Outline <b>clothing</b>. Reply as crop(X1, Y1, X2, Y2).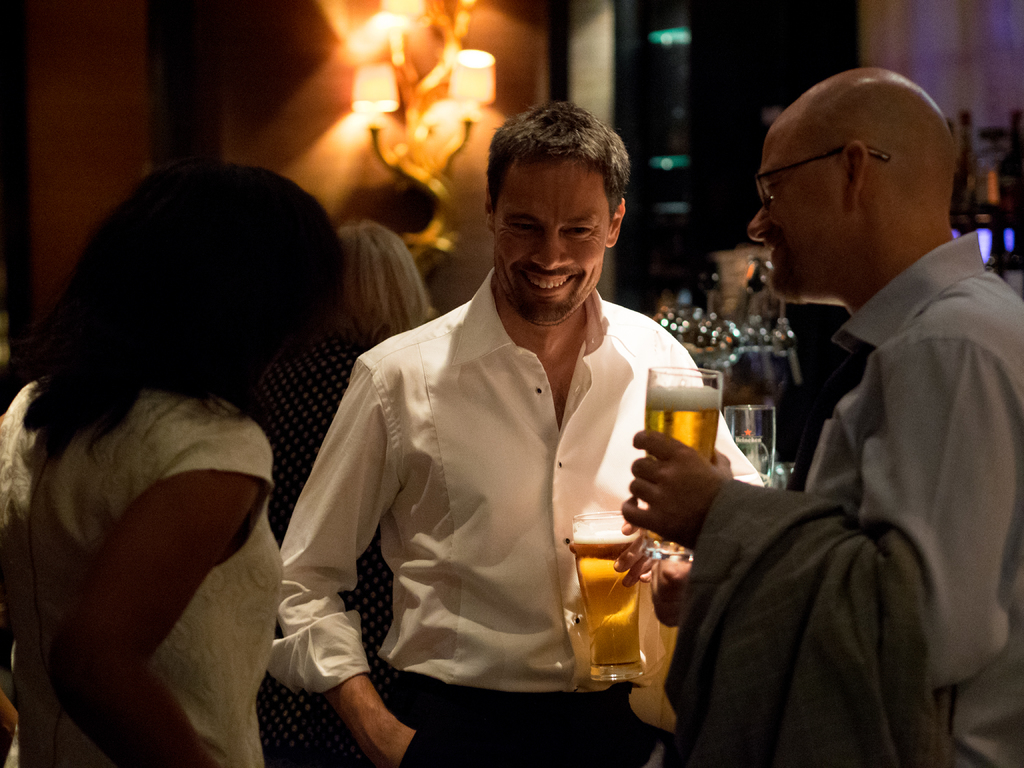
crop(646, 468, 948, 765).
